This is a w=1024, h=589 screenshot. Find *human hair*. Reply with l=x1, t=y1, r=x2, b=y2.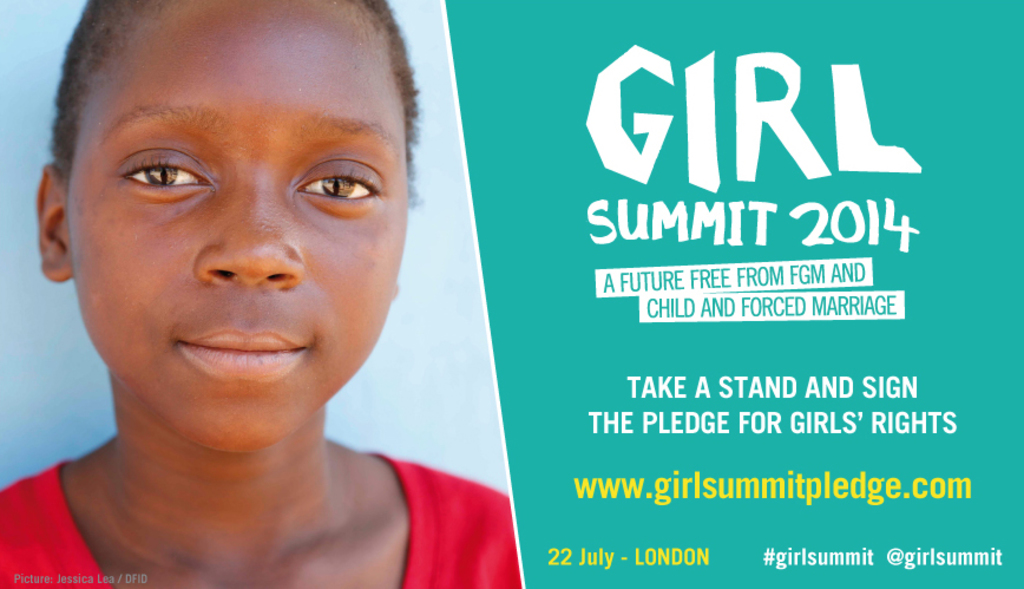
l=14, t=2, r=428, b=267.
